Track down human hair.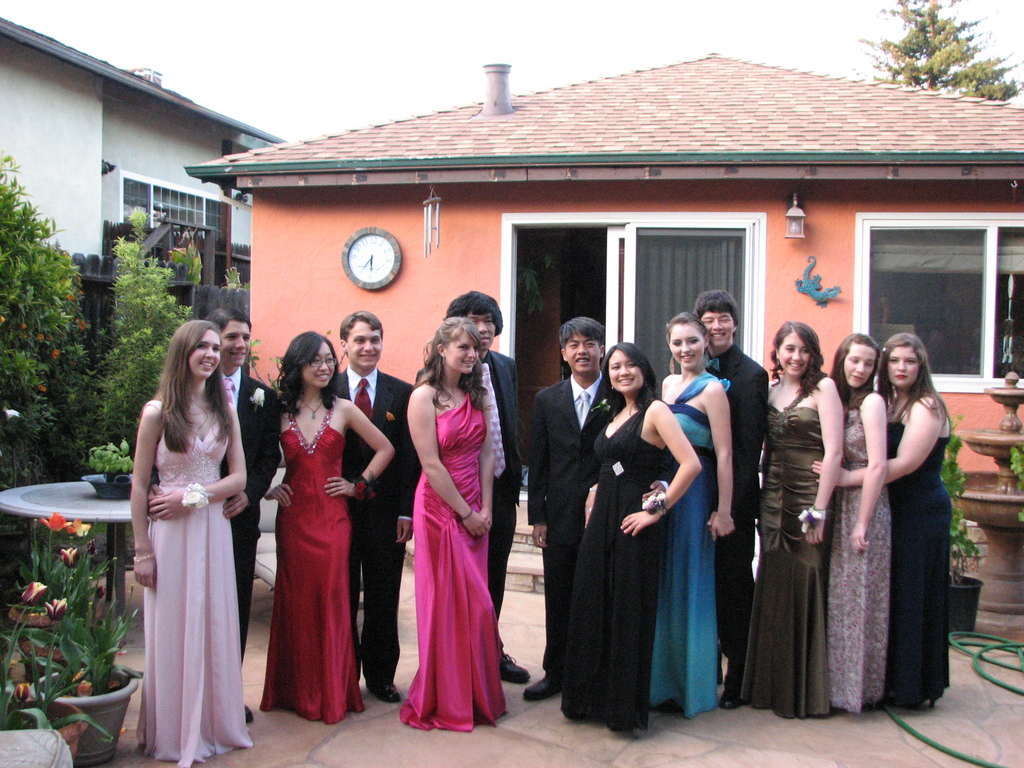
Tracked to bbox=[442, 290, 504, 337].
